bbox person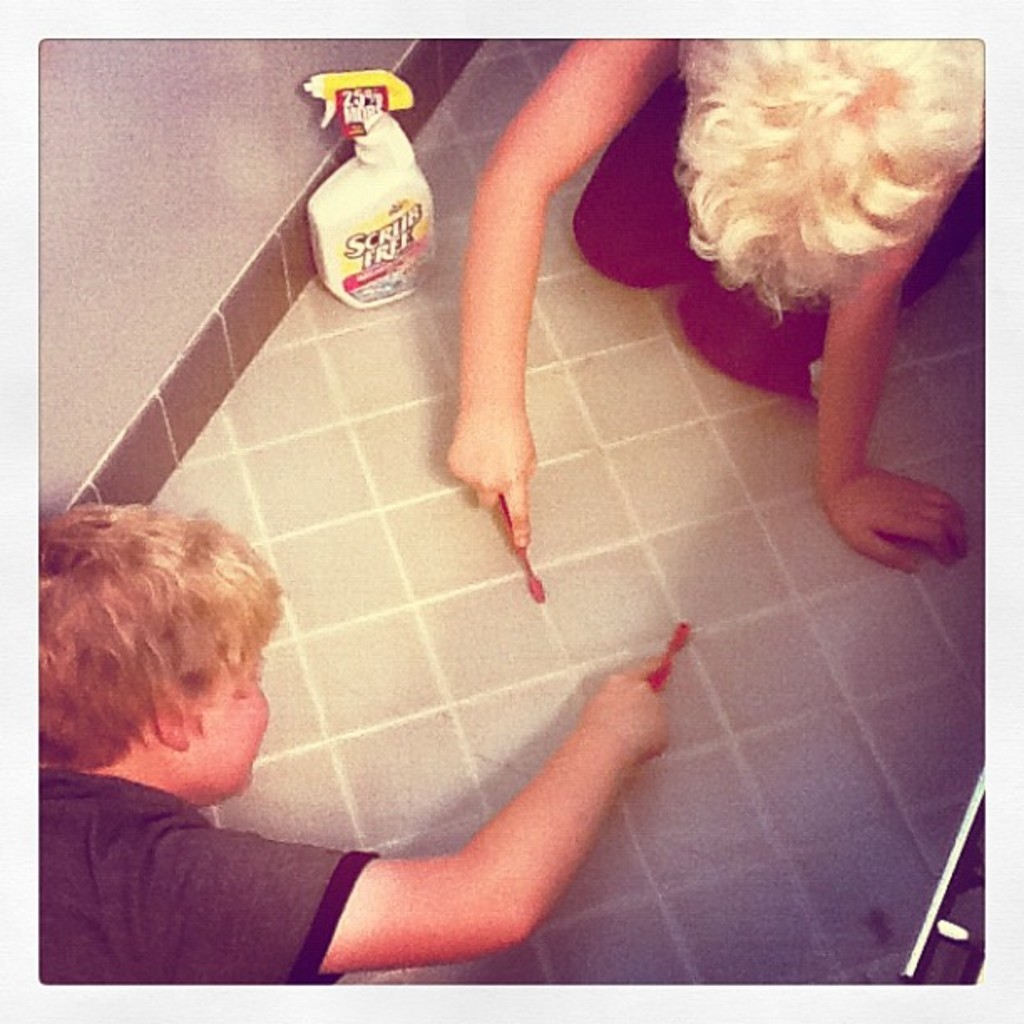
[445,38,986,572]
